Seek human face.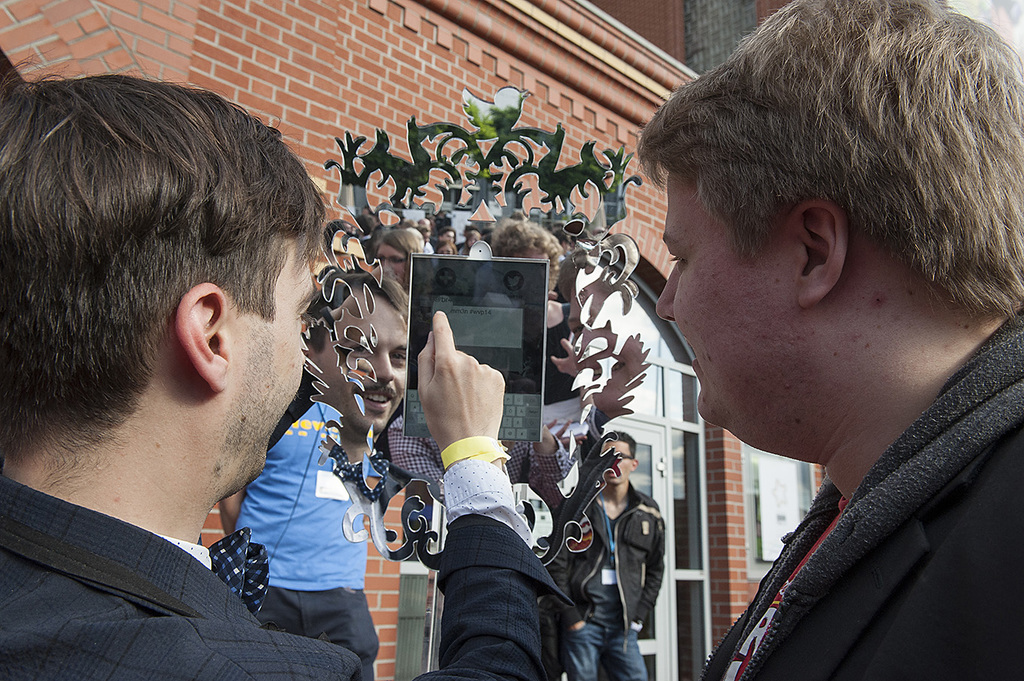
bbox=[219, 235, 320, 488].
